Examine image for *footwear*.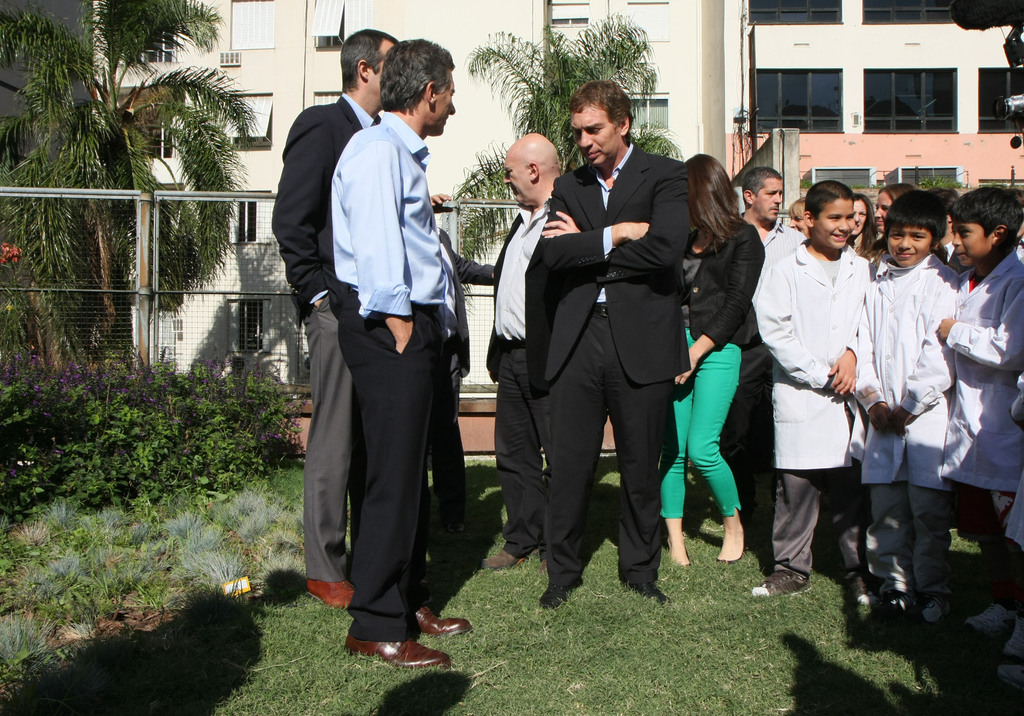
Examination result: [536, 569, 582, 615].
